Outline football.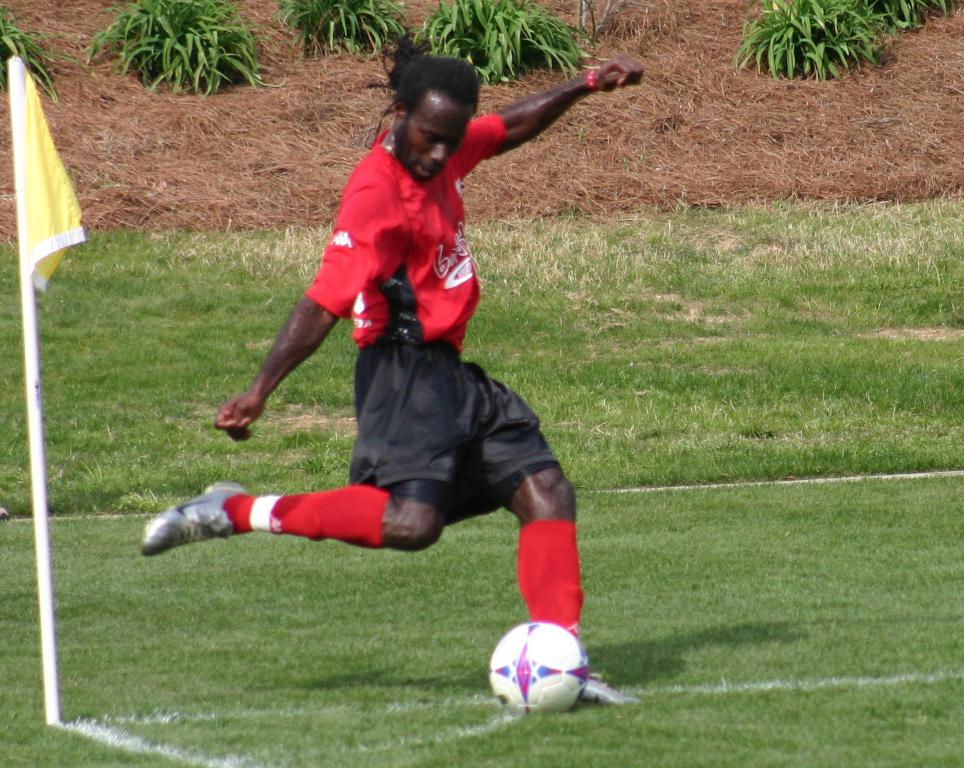
Outline: left=487, top=623, right=589, bottom=716.
